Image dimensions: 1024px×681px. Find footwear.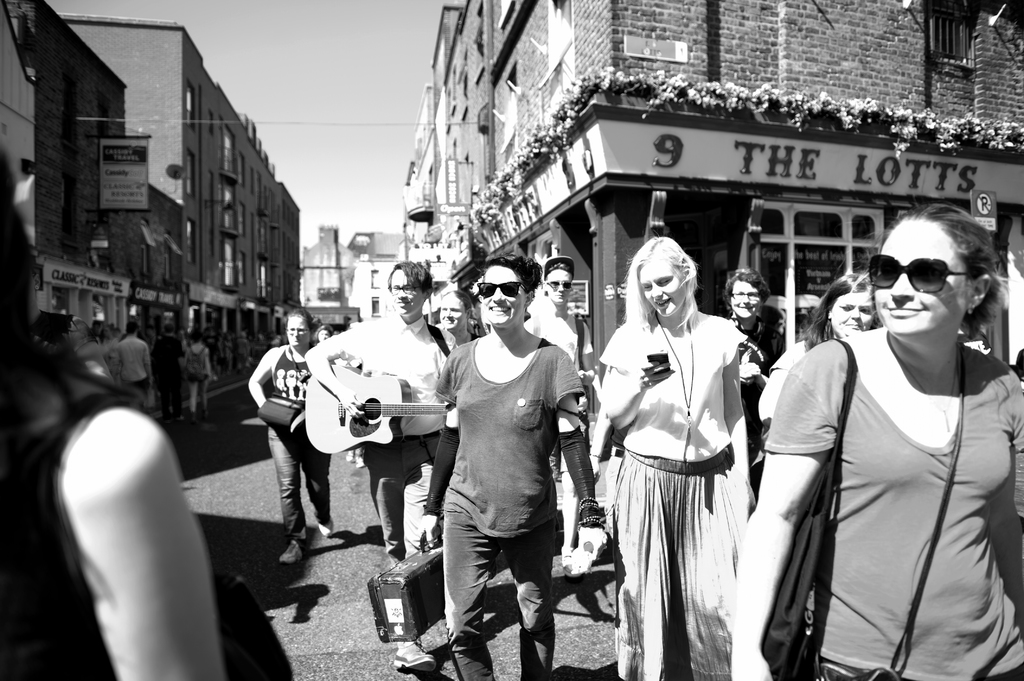
x1=318 y1=515 x2=331 y2=540.
